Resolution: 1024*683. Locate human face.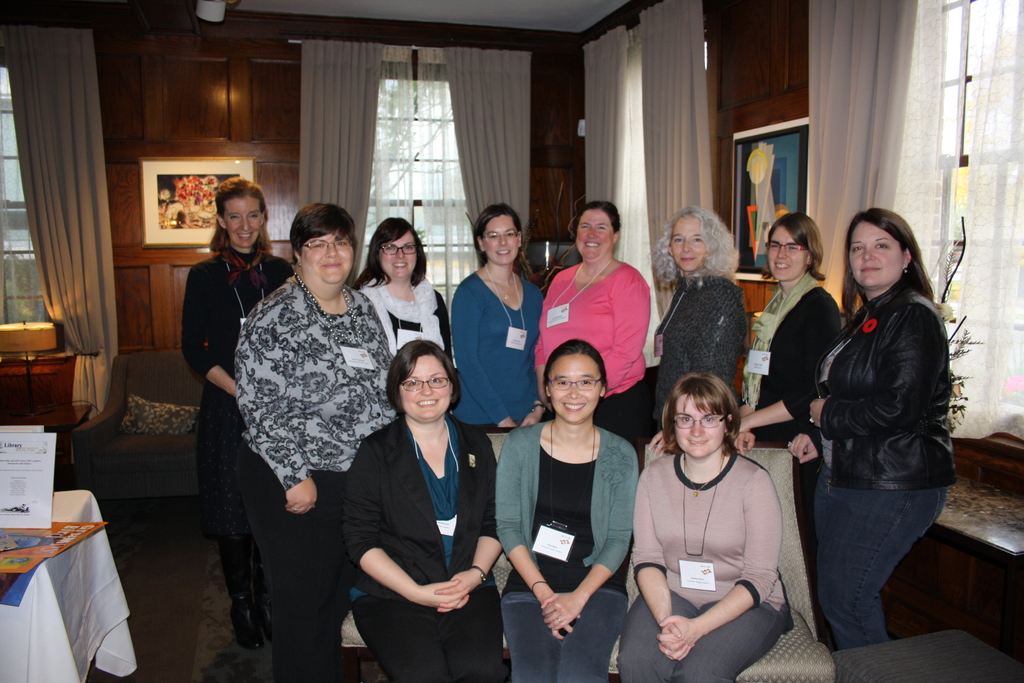
(675,392,724,461).
